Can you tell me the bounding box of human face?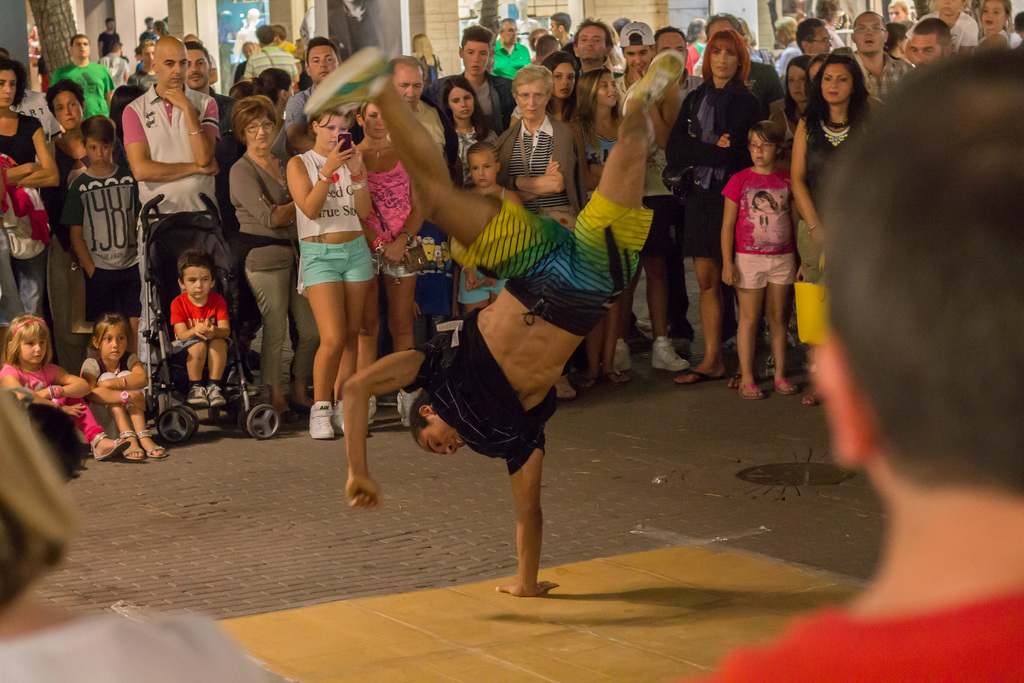
{"left": 18, "top": 329, "right": 45, "bottom": 365}.
